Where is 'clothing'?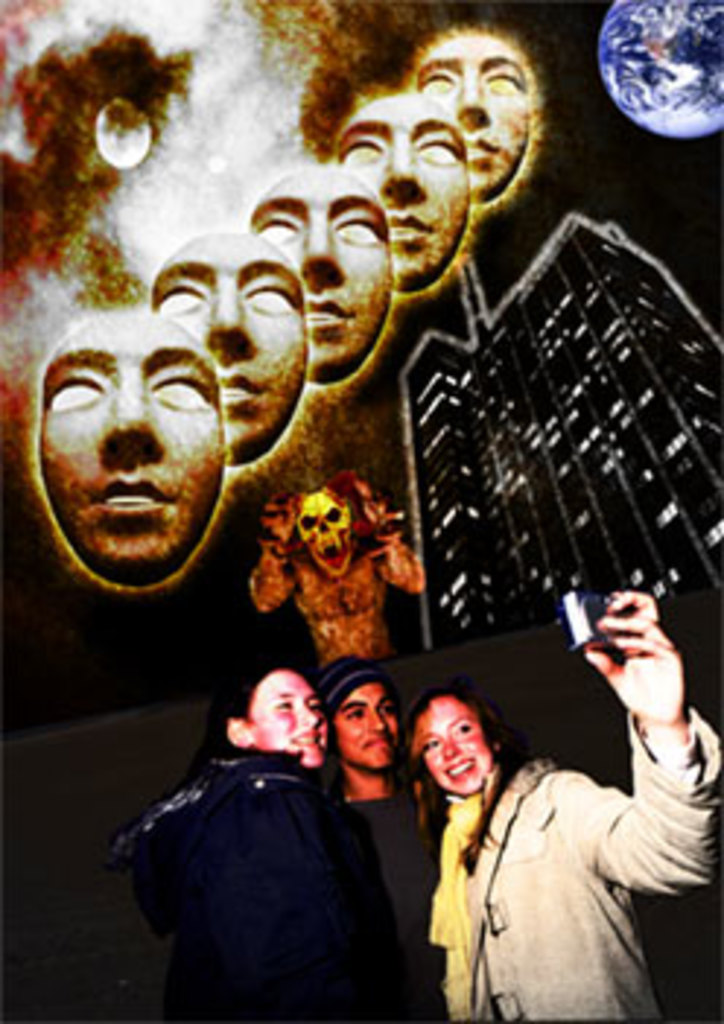
426/706/721/1021.
